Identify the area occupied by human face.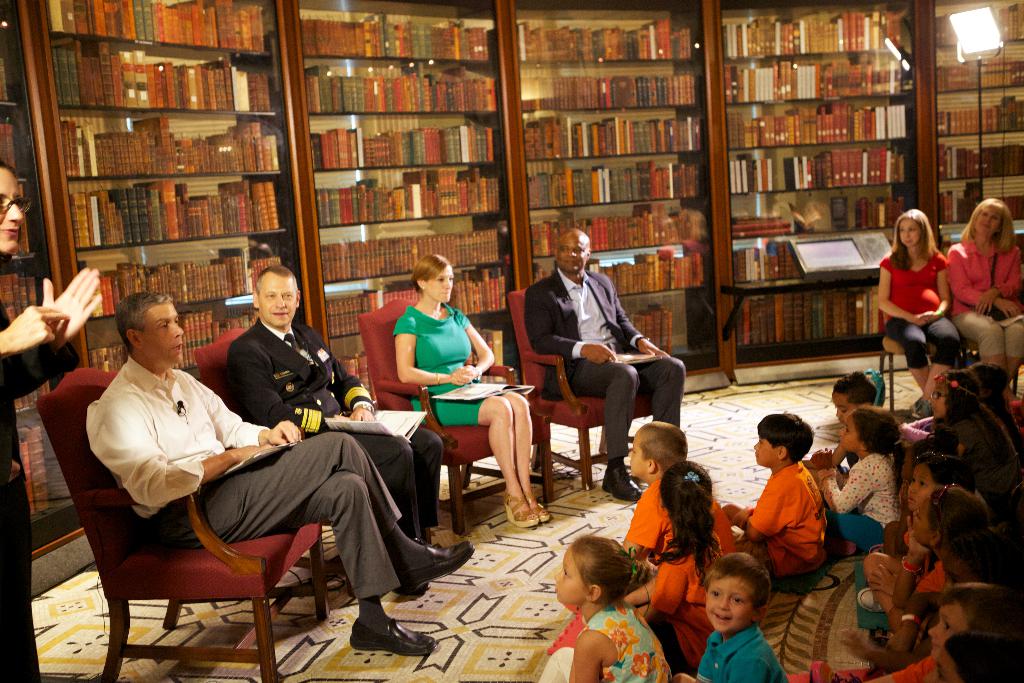
Area: rect(559, 235, 589, 270).
